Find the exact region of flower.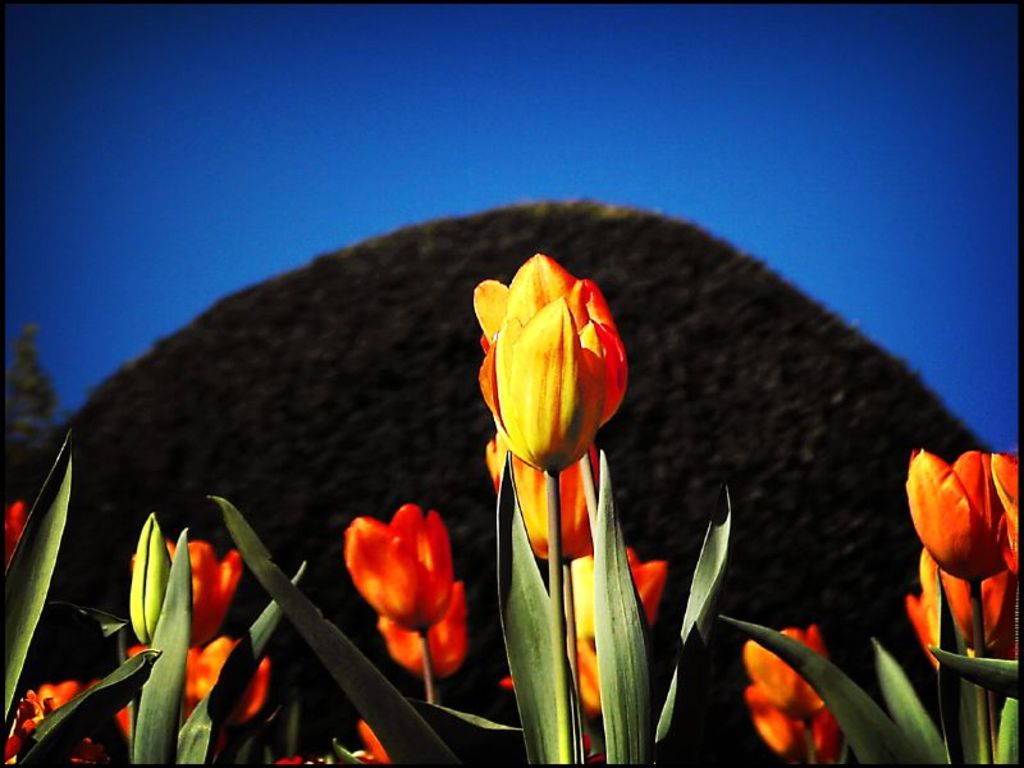
Exact region: 914,444,1023,681.
